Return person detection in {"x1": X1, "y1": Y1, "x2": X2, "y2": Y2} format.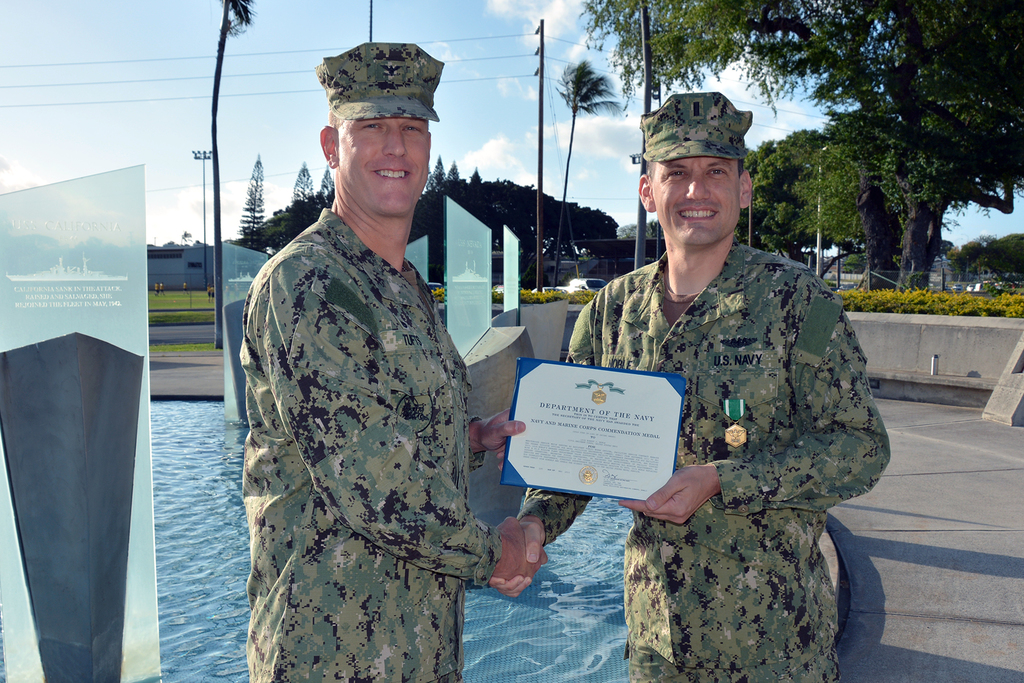
{"x1": 489, "y1": 97, "x2": 890, "y2": 682}.
